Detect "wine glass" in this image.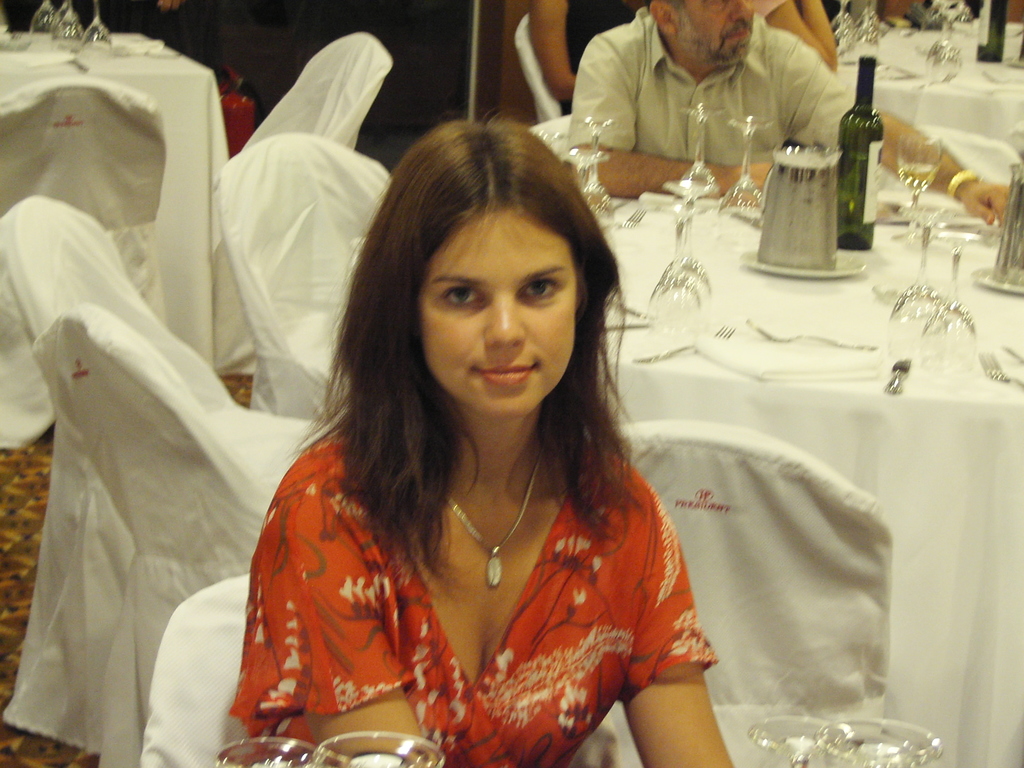
Detection: <box>651,198,713,302</box>.
